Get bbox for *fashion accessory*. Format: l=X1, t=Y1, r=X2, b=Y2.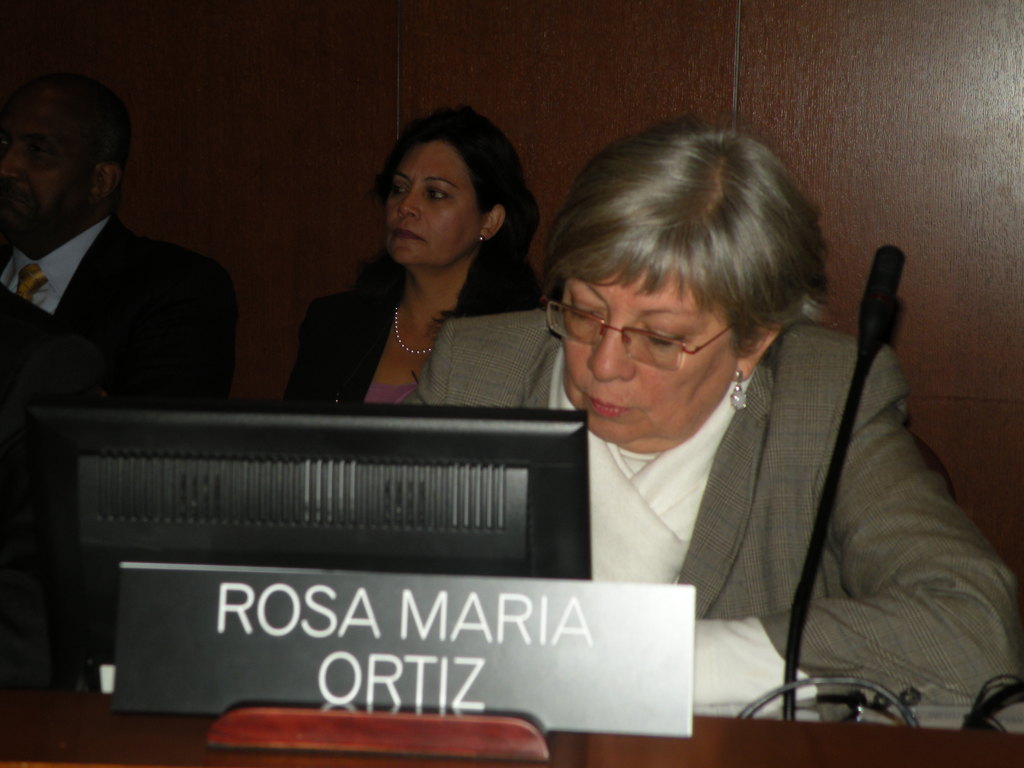
l=475, t=233, r=491, b=247.
